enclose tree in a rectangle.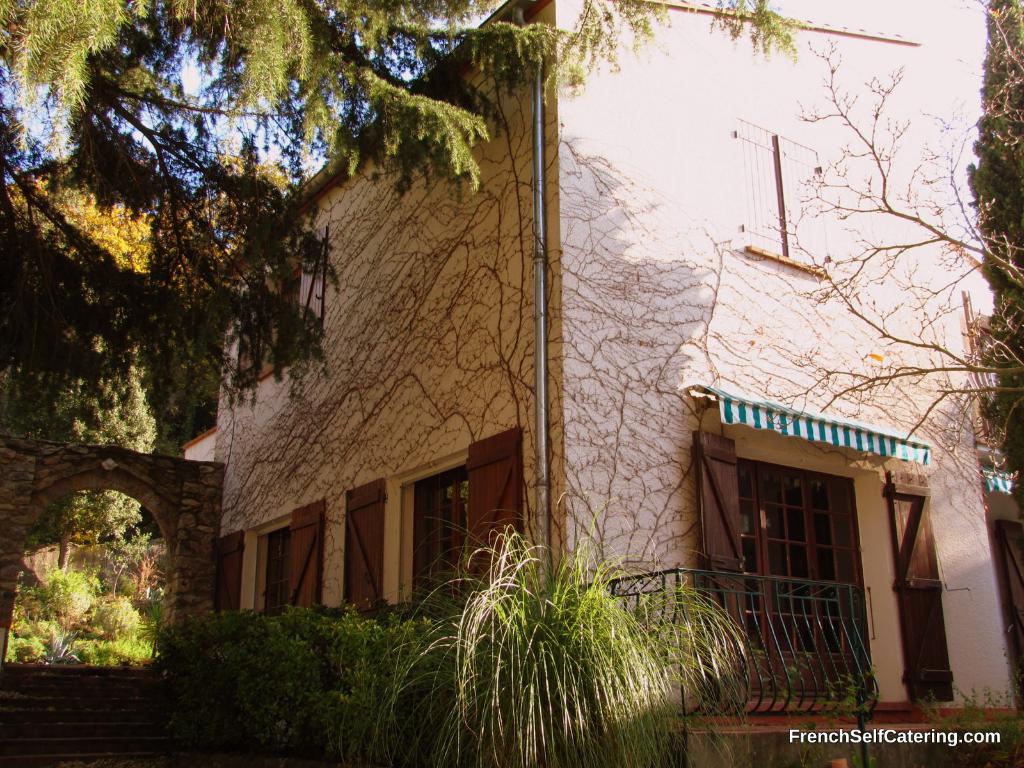
pyautogui.locateOnScreen(12, 166, 170, 430).
